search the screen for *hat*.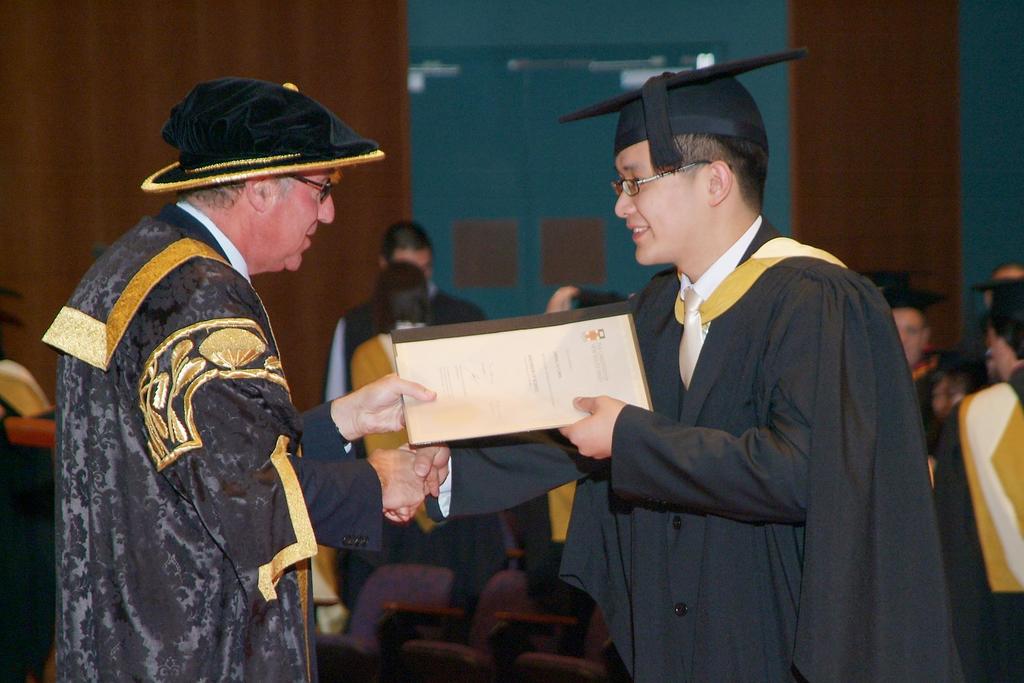
Found at 970,277,1023,313.
